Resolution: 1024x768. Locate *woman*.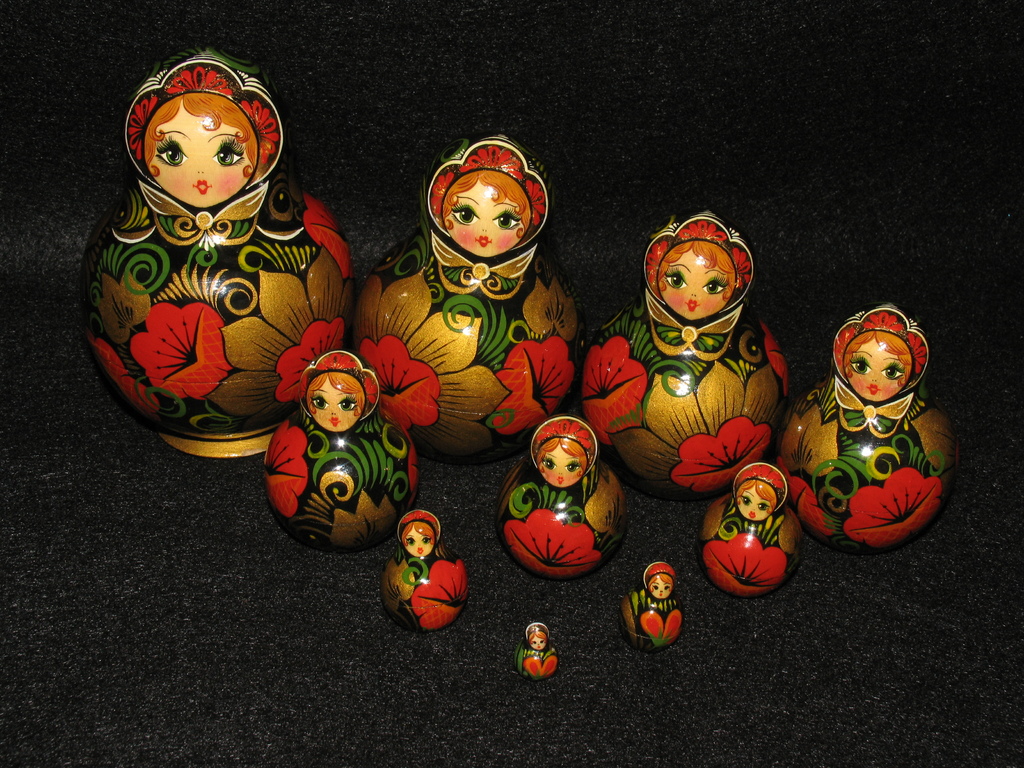
bbox(841, 325, 911, 402).
